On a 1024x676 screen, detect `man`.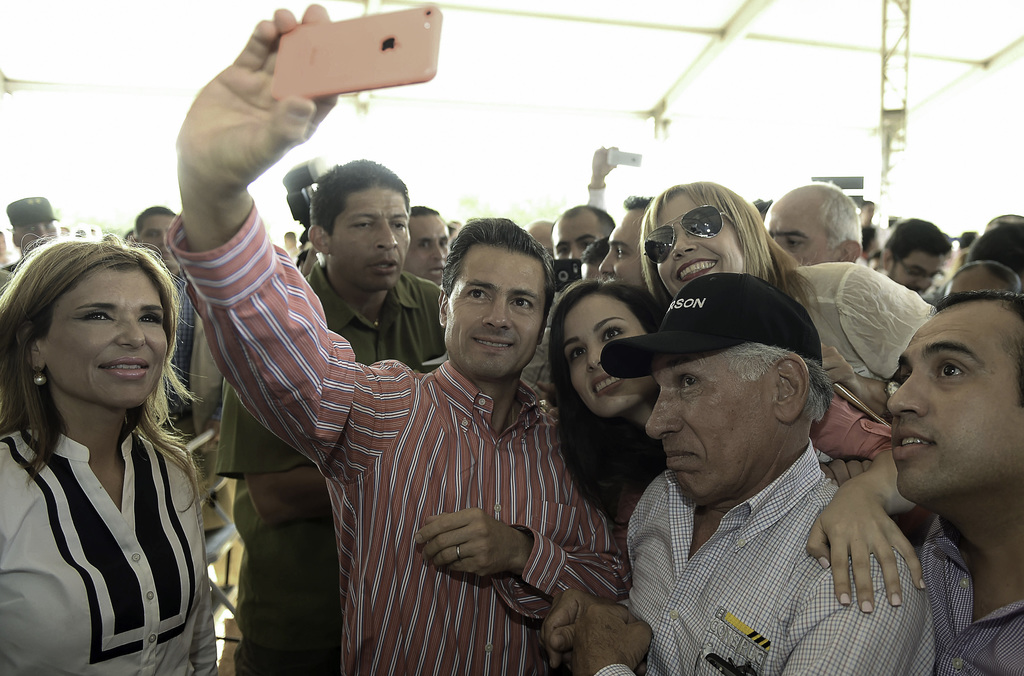
<box>0,199,73,286</box>.
